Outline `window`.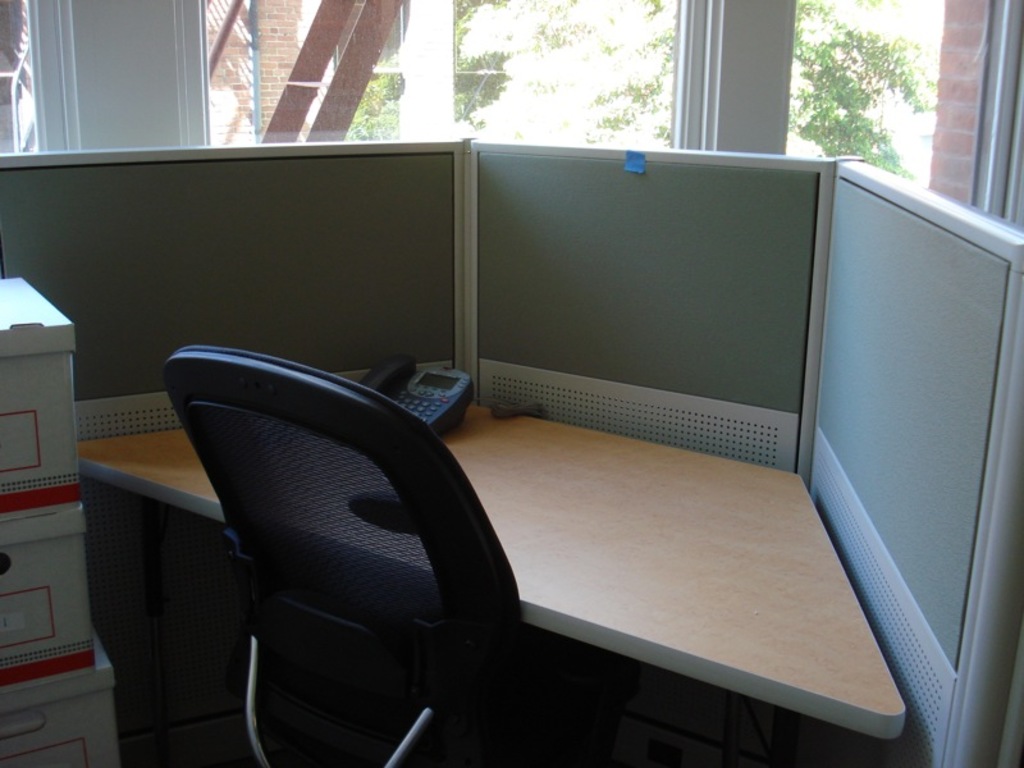
Outline: crop(1, 0, 68, 156).
